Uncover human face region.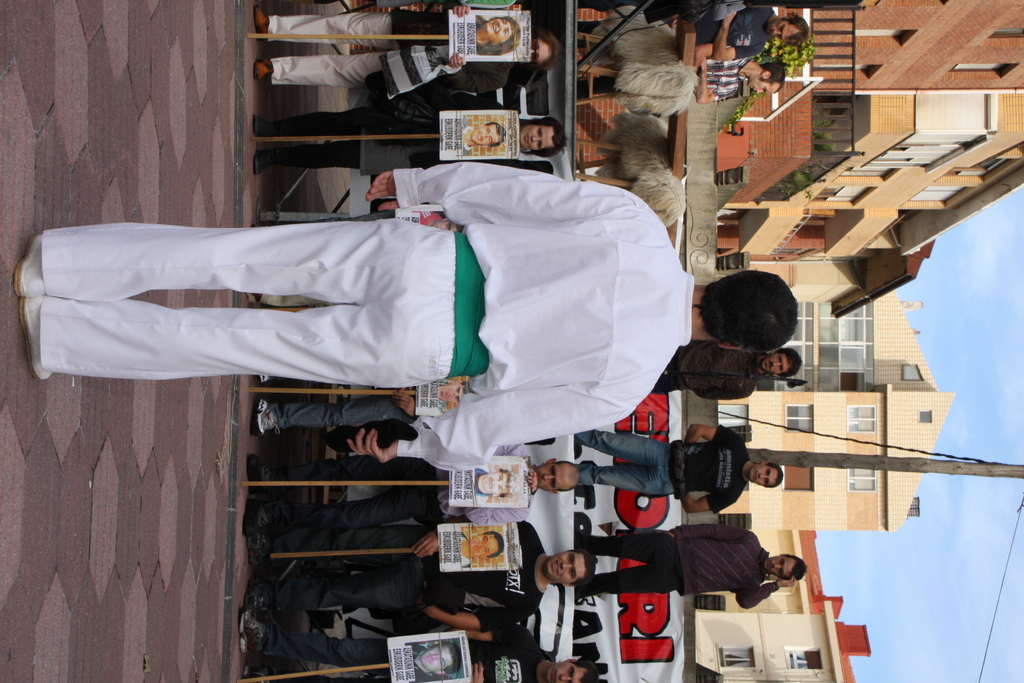
Uncovered: [533, 462, 574, 495].
